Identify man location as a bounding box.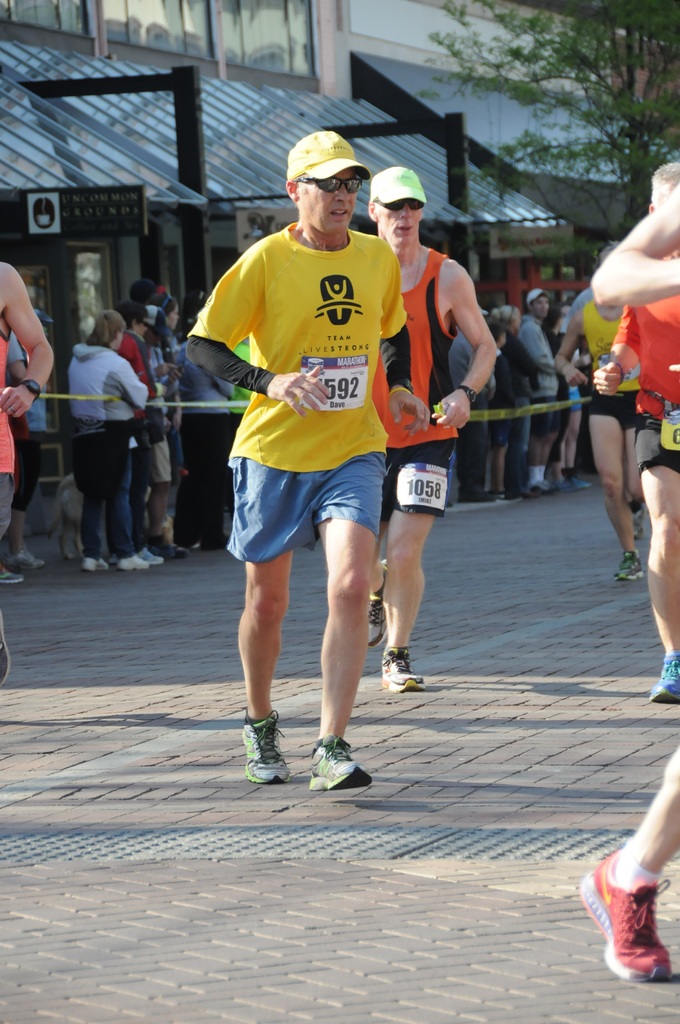
[left=121, top=304, right=183, bottom=563].
